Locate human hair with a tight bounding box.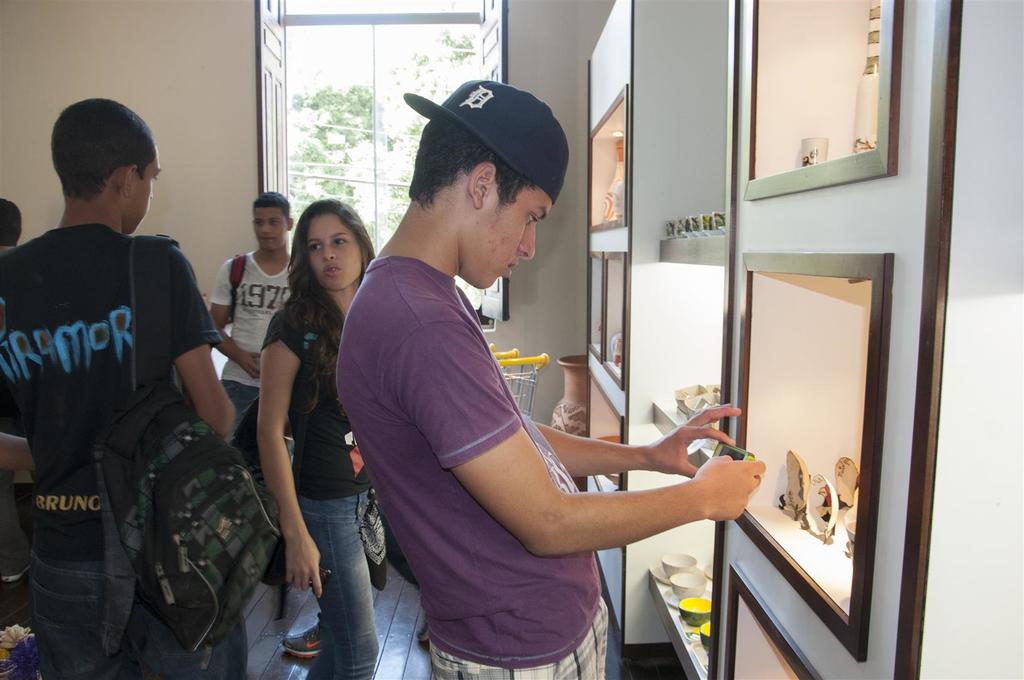
<box>252,190,290,223</box>.
